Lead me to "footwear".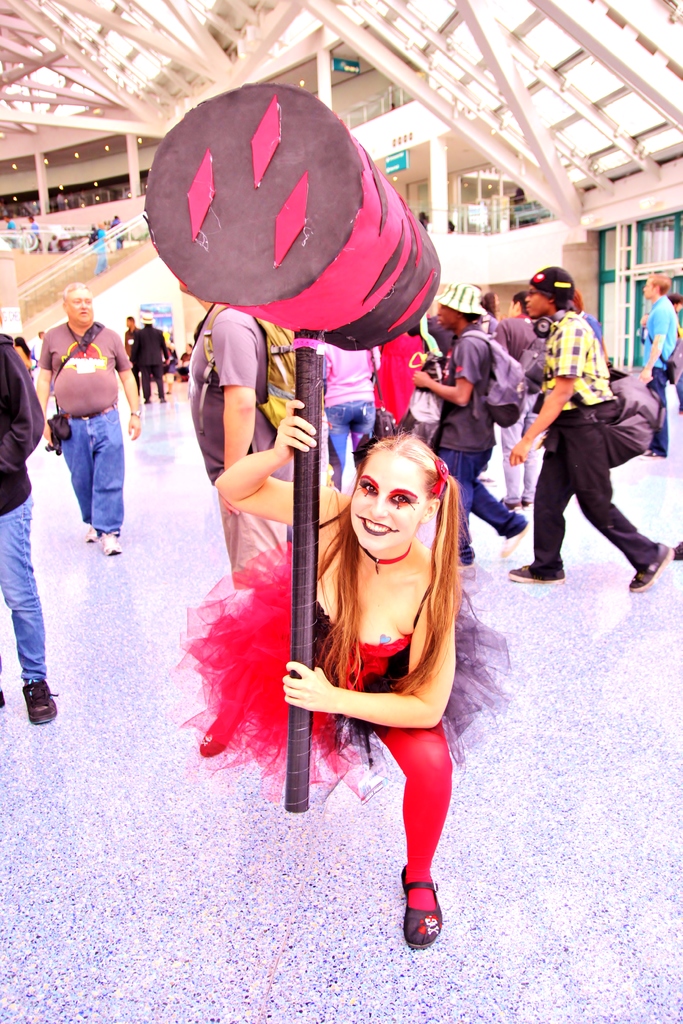
Lead to x1=502, y1=494, x2=526, y2=507.
